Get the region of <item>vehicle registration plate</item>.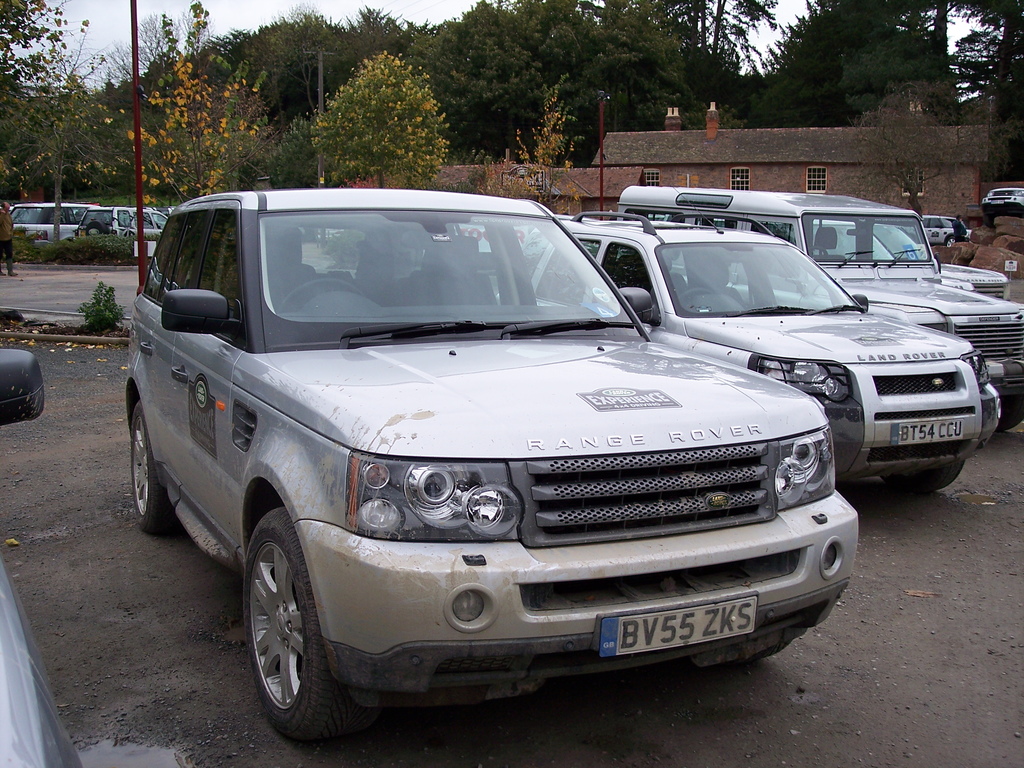
select_region(899, 417, 964, 447).
